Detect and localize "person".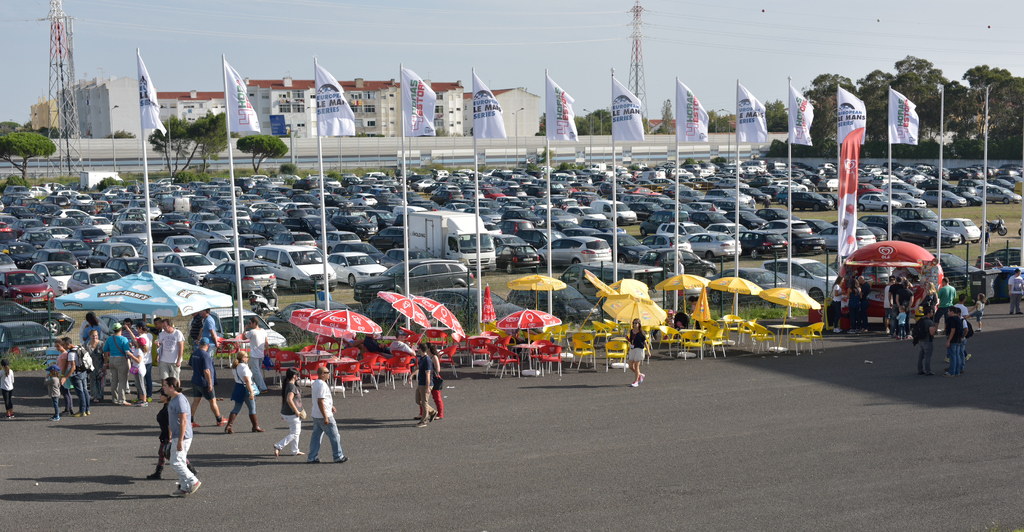
Localized at pyautogui.locateOnScreen(624, 313, 650, 389).
